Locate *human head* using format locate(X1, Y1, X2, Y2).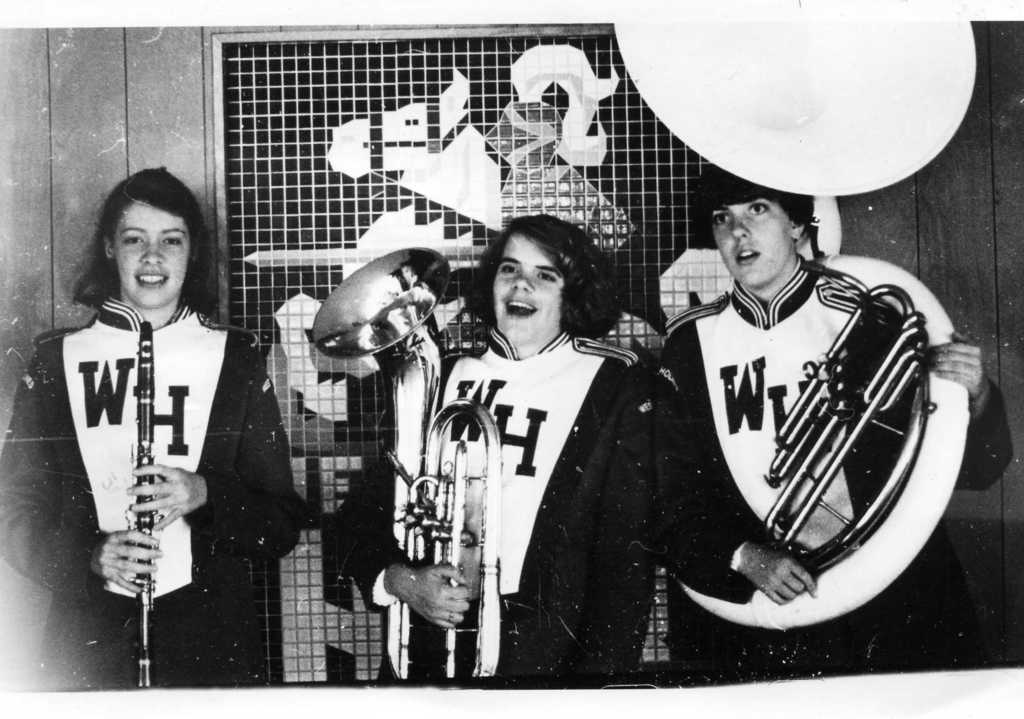
locate(464, 215, 625, 354).
